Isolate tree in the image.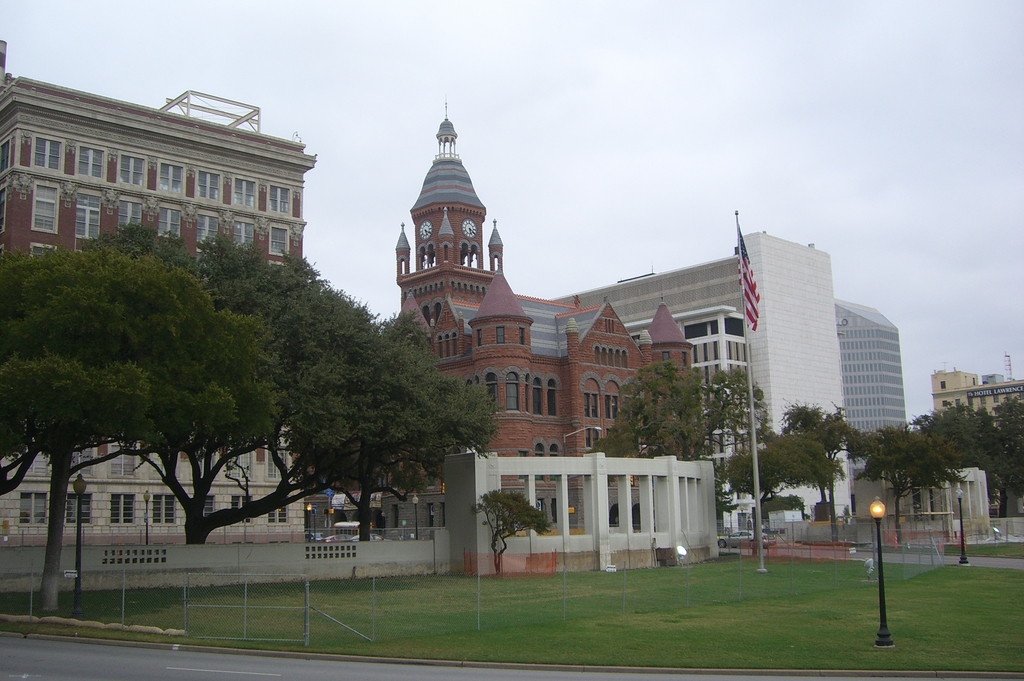
Isolated region: 476 482 554 576.
